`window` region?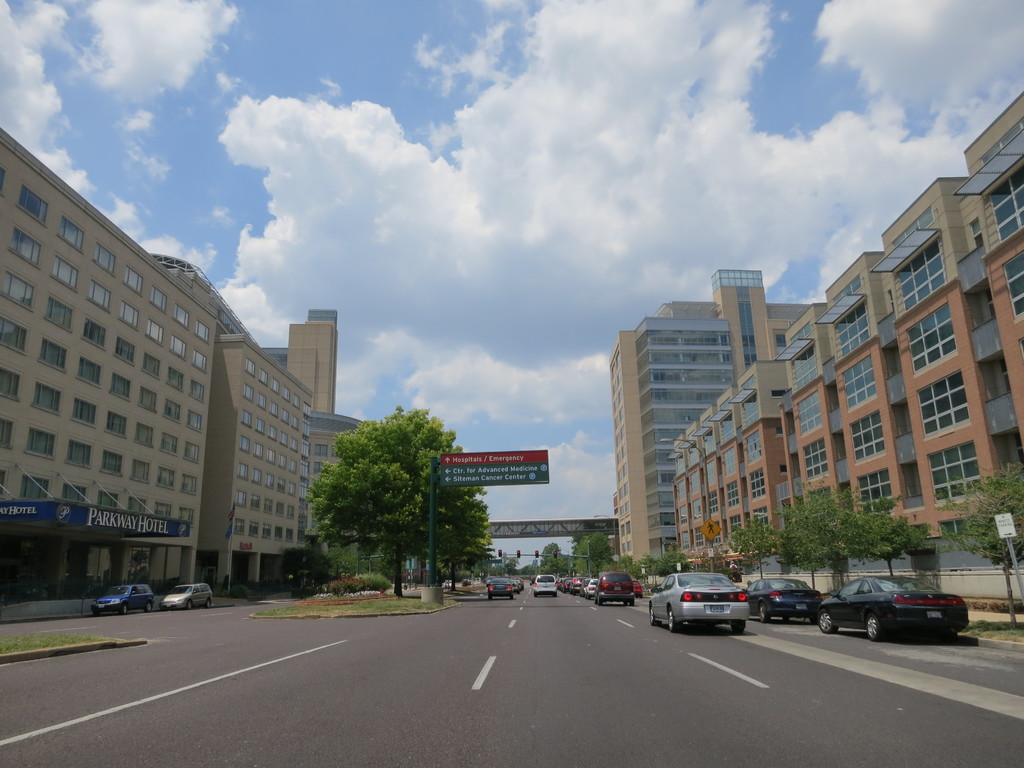
<bbox>304, 406, 316, 418</bbox>
